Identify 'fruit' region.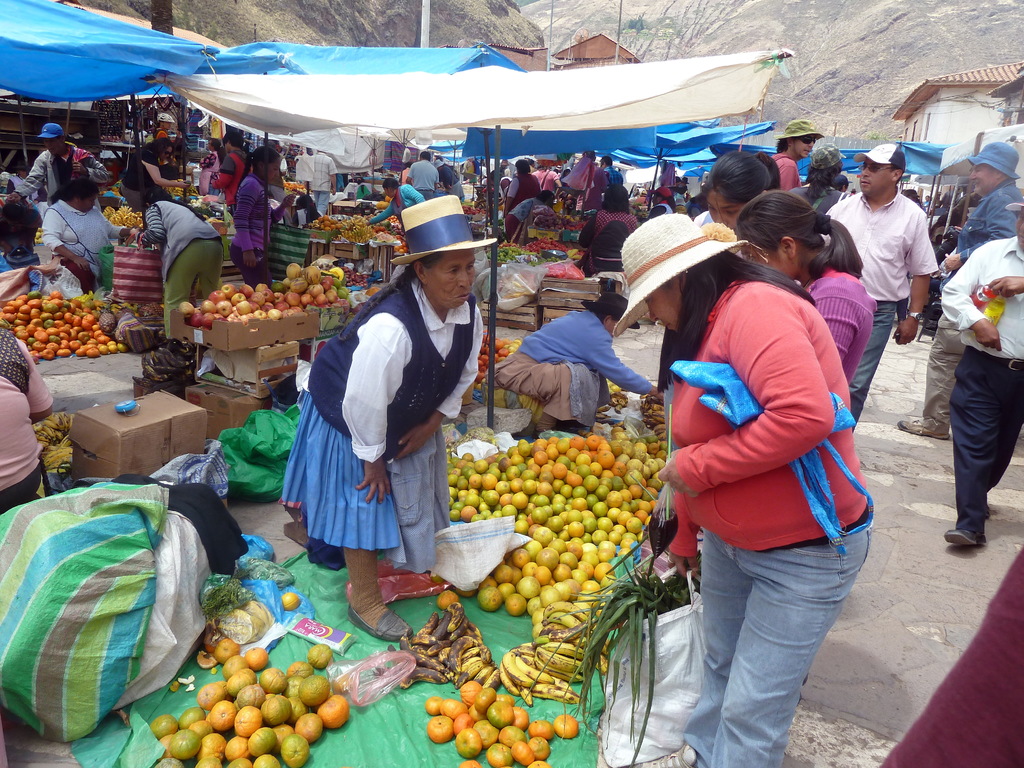
Region: locate(278, 589, 303, 611).
